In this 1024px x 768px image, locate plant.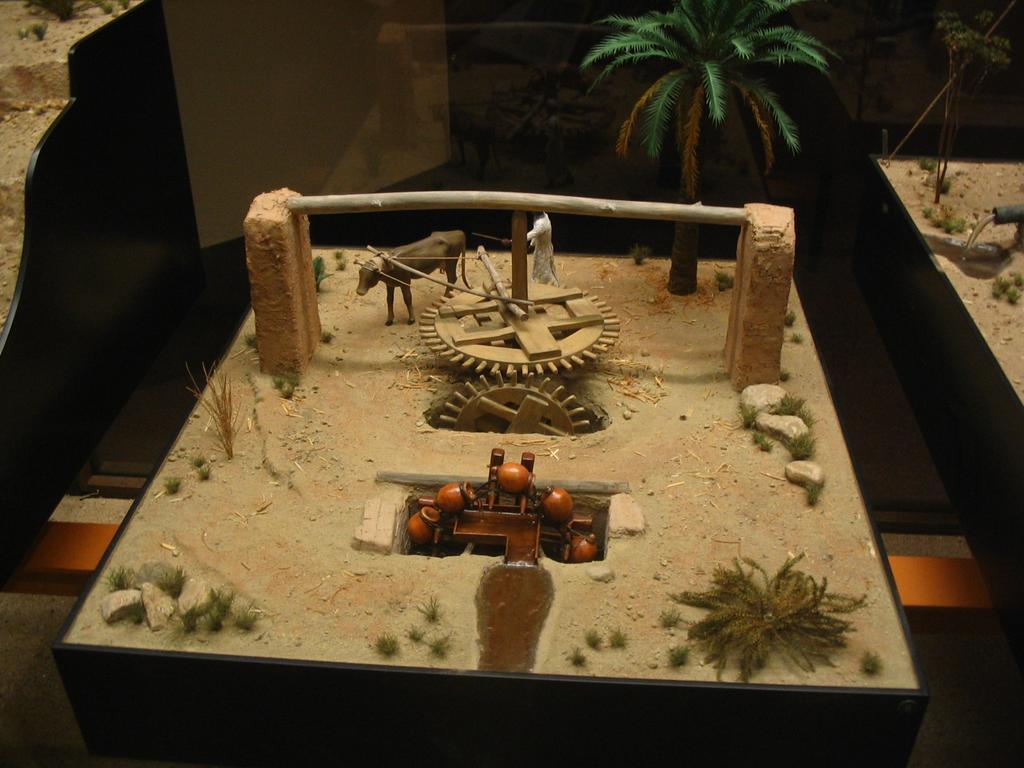
Bounding box: box(1006, 288, 1020, 303).
